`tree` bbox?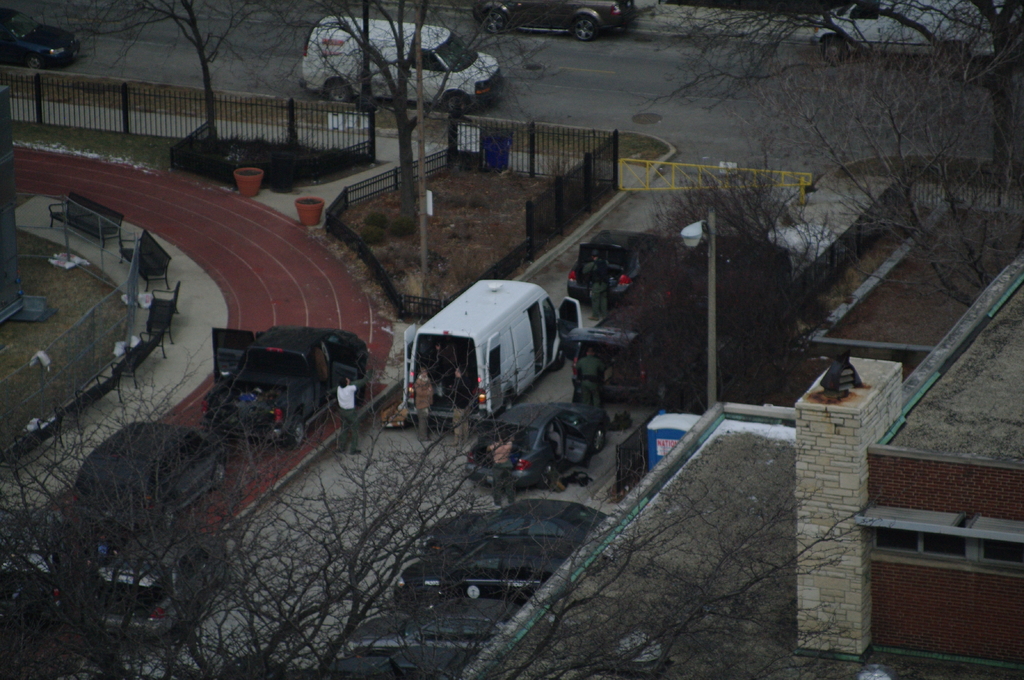
(x1=630, y1=0, x2=1023, y2=306)
